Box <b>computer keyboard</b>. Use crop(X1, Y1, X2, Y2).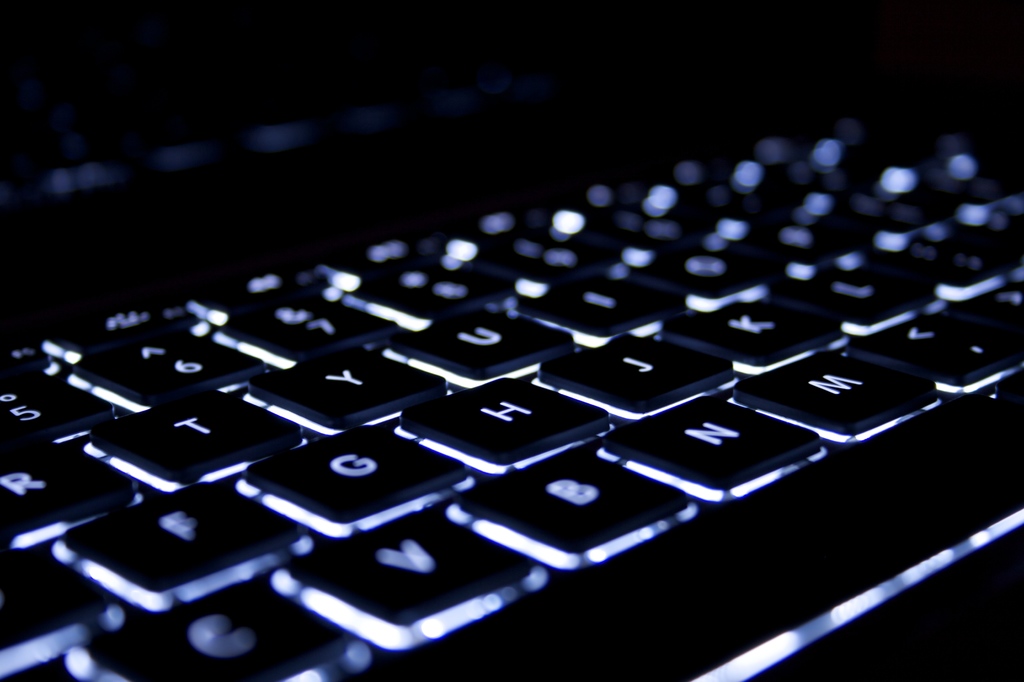
crop(0, 0, 1023, 681).
